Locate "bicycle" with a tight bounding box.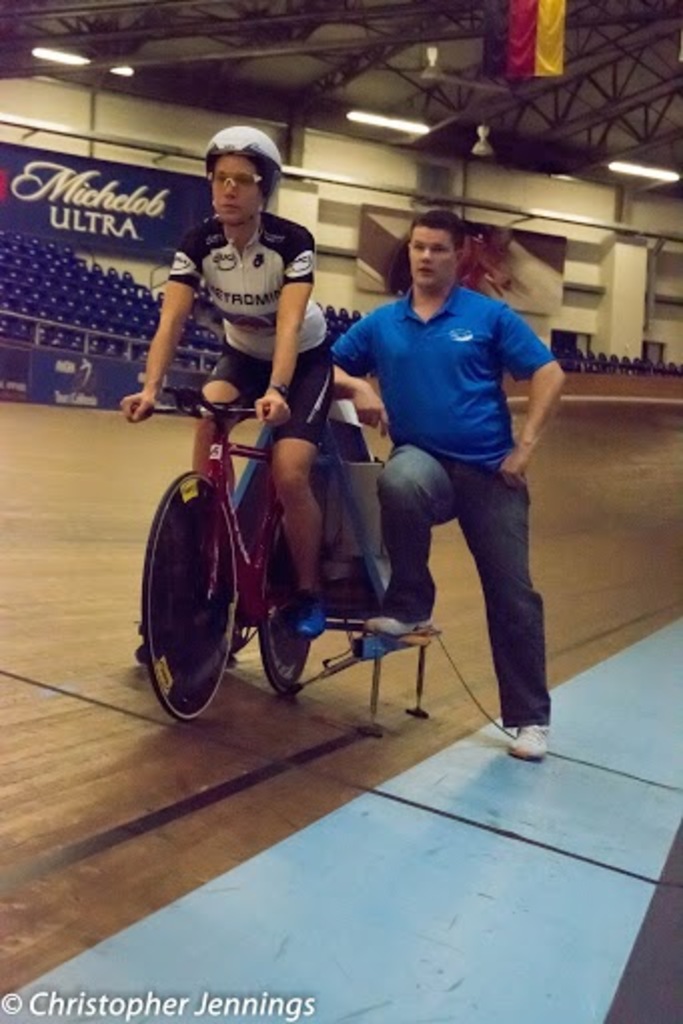
136/393/310/719.
